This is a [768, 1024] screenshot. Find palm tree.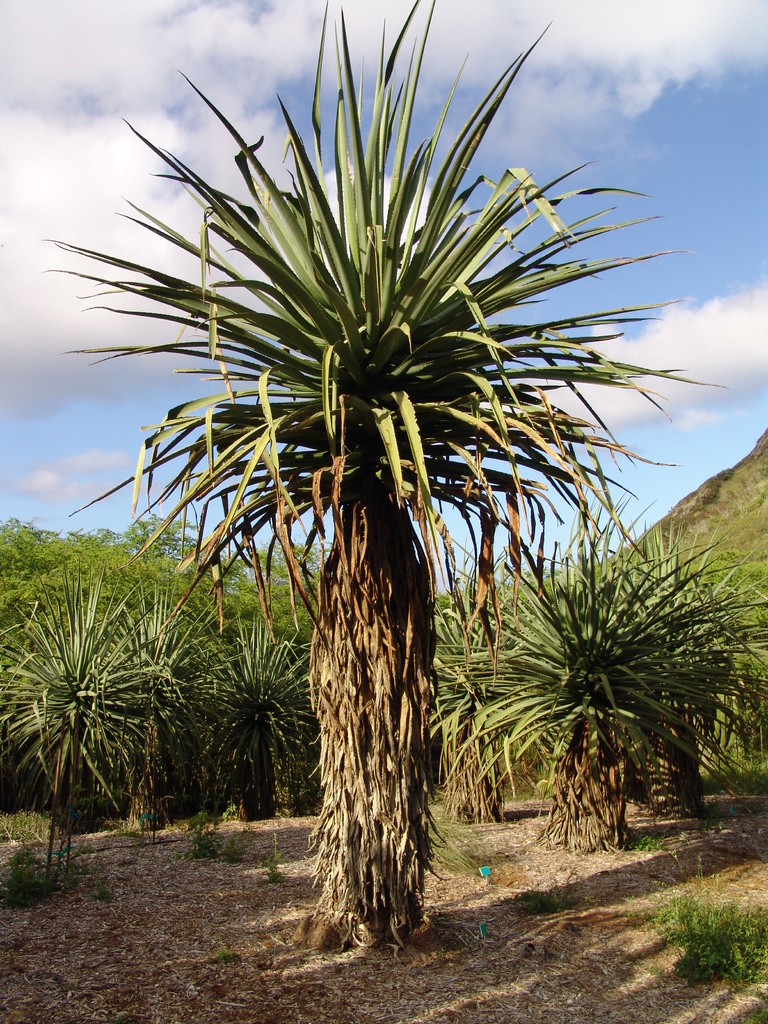
Bounding box: rect(490, 545, 668, 925).
